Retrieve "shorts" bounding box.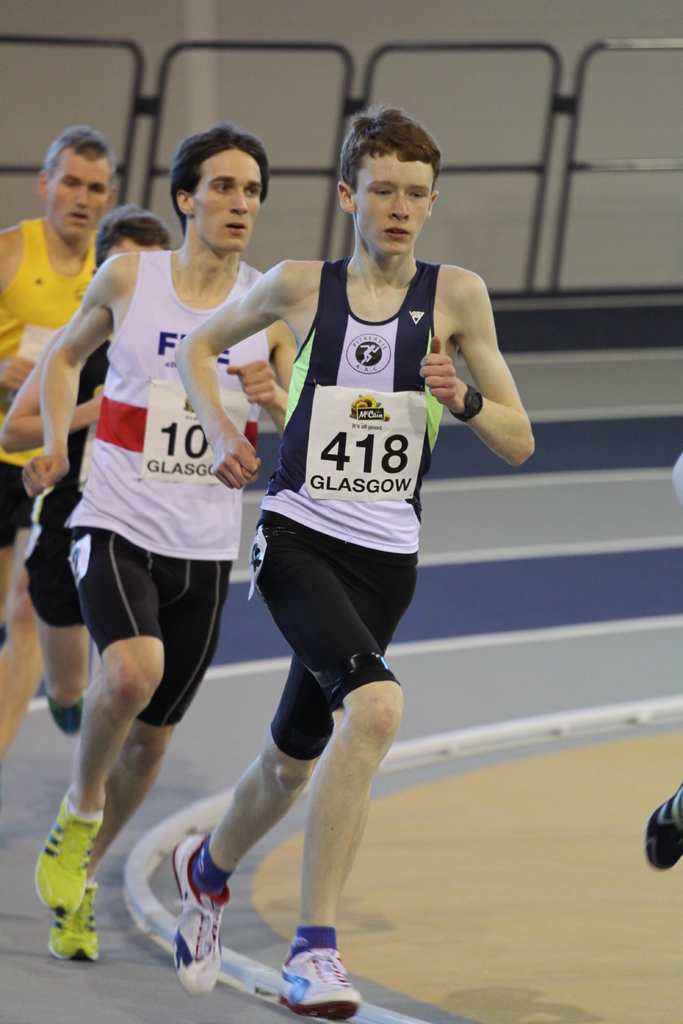
Bounding box: rect(0, 461, 29, 547).
